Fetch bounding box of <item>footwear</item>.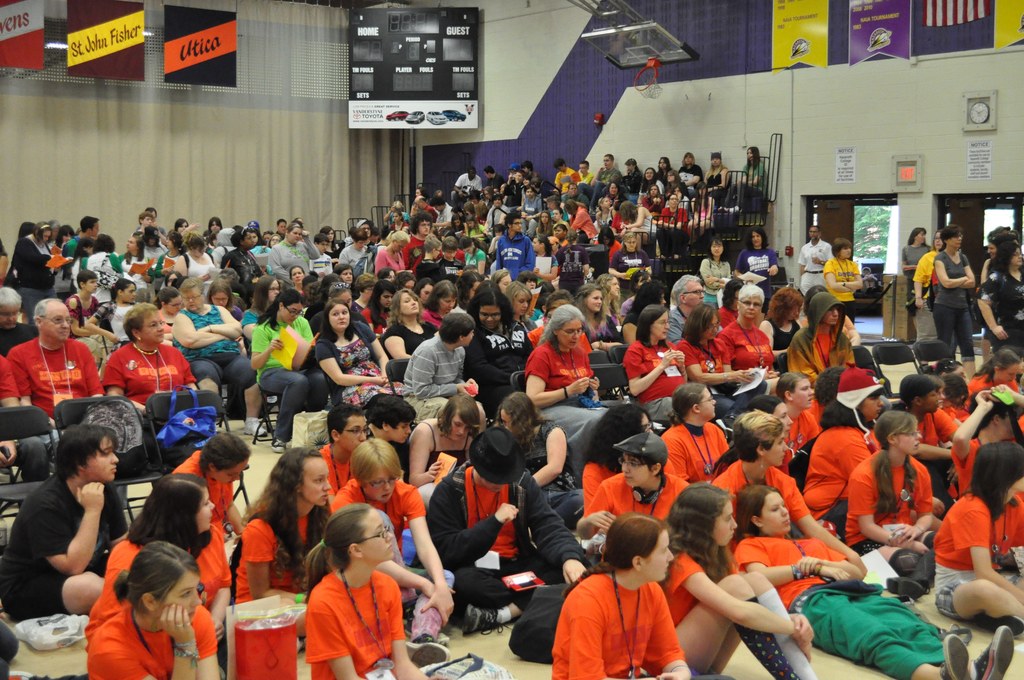
Bbox: bbox=[888, 578, 937, 602].
